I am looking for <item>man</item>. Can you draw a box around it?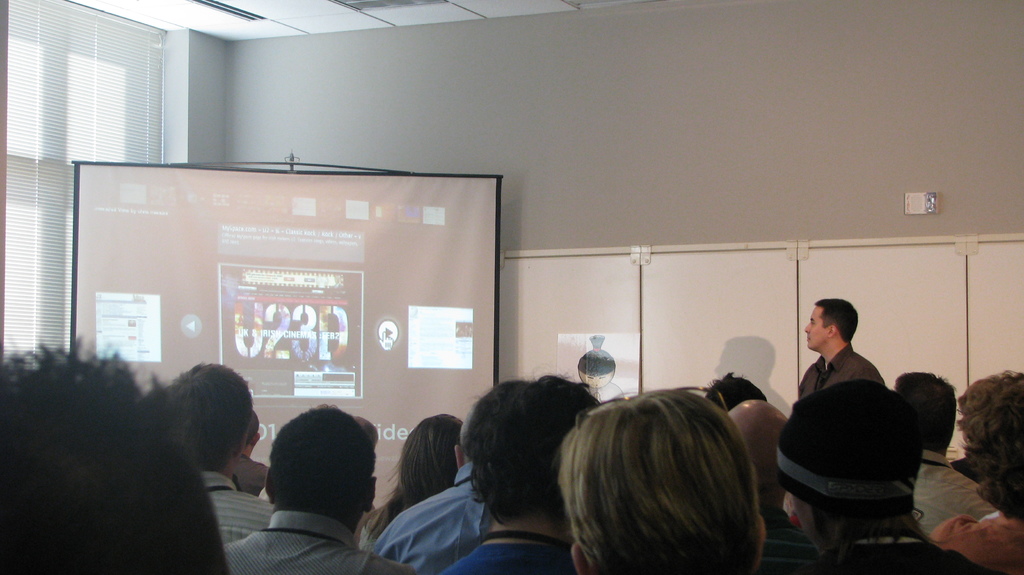
Sure, the bounding box is <region>764, 320, 945, 574</region>.
